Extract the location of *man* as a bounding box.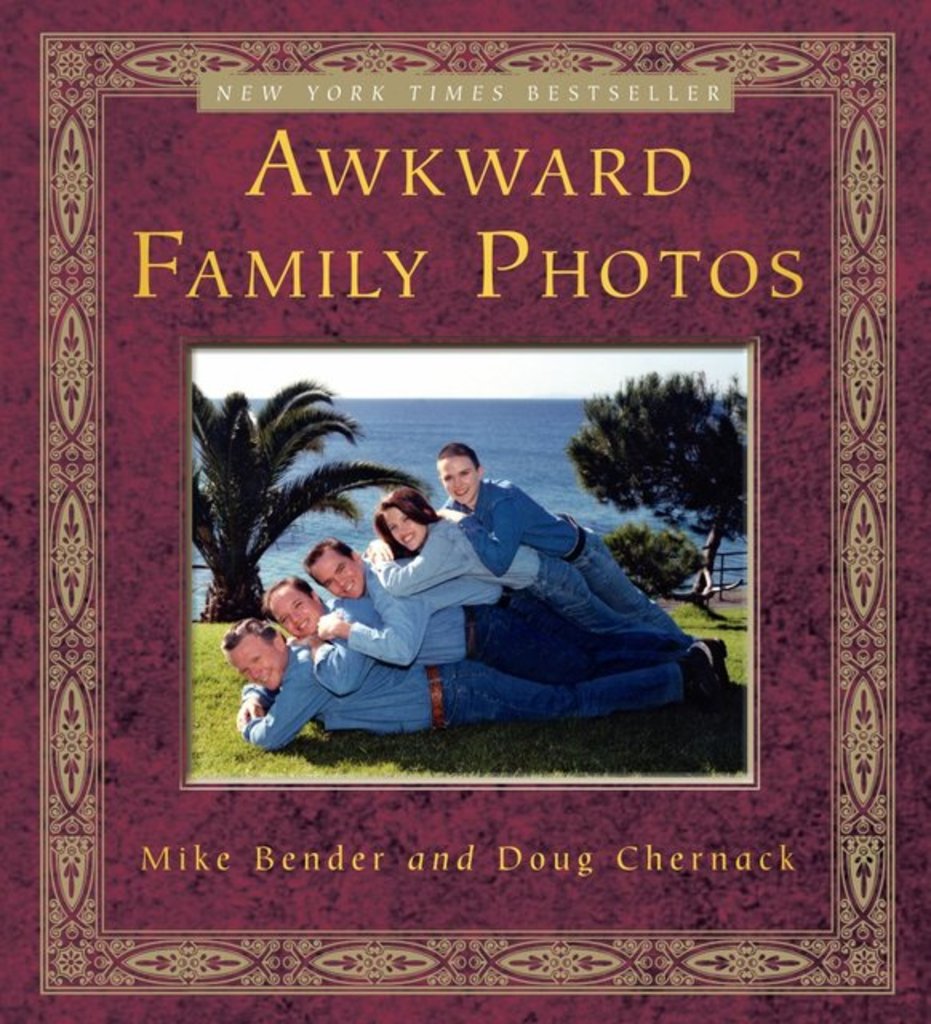
bbox=(429, 434, 697, 634).
